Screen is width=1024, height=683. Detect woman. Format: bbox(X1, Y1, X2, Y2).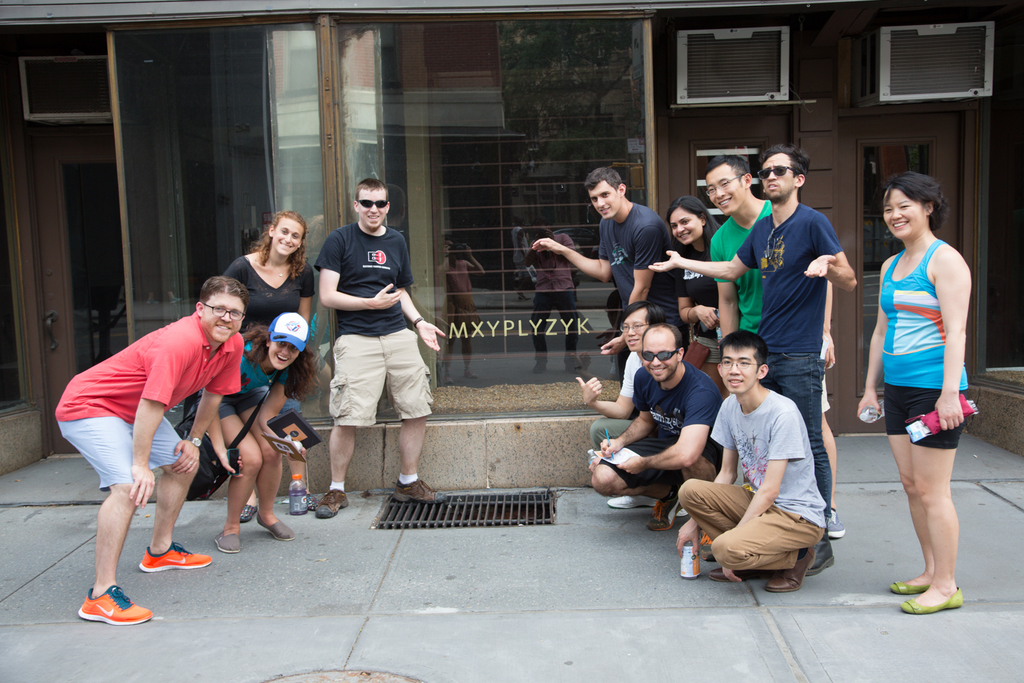
bbox(220, 206, 314, 525).
